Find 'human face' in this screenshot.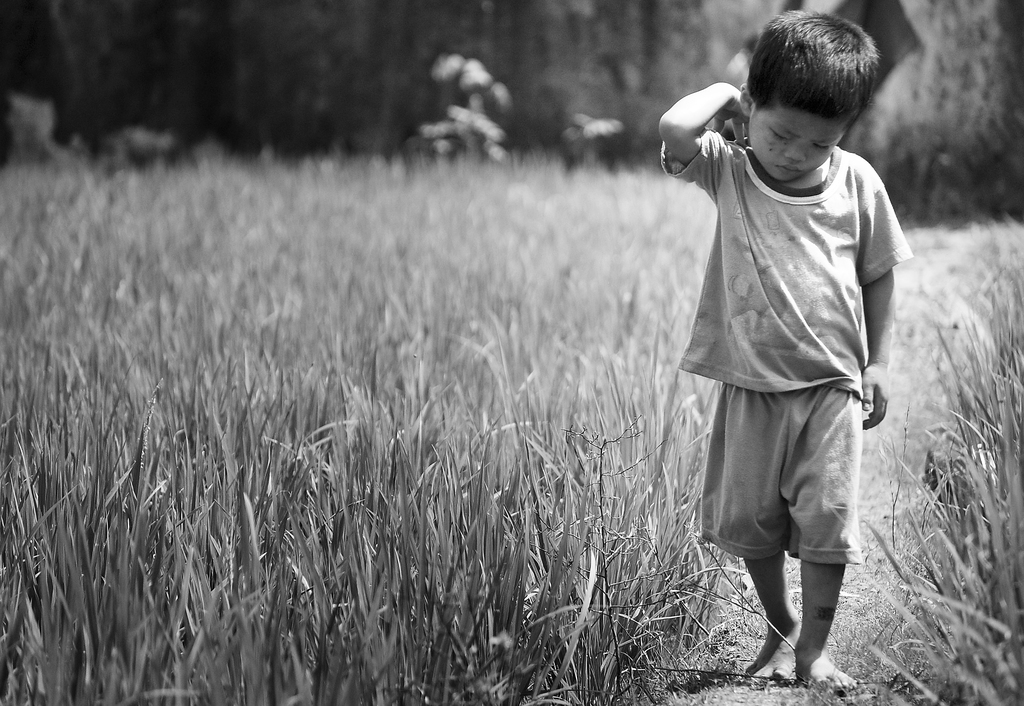
The bounding box for 'human face' is bbox(746, 114, 844, 184).
